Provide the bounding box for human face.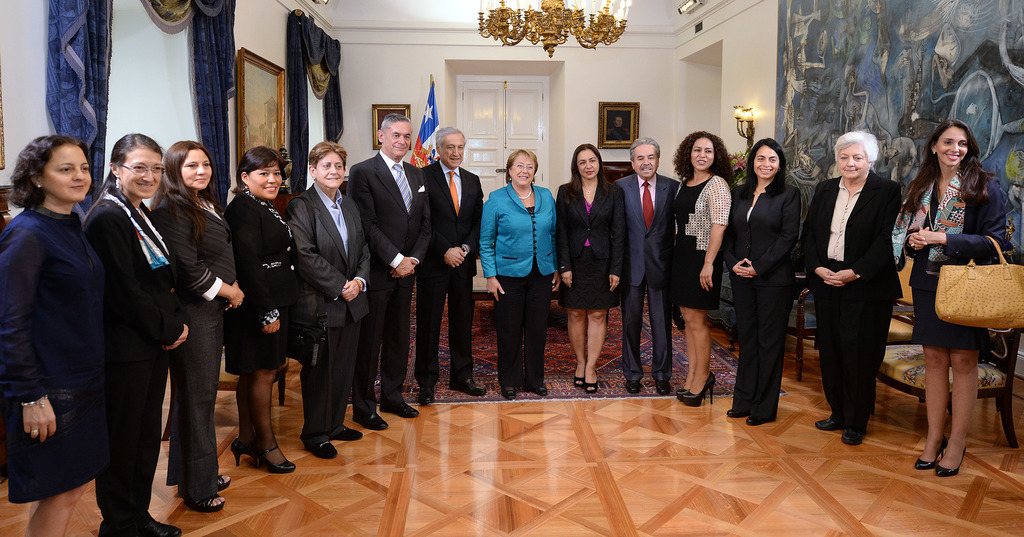
(left=118, top=149, right=168, bottom=200).
